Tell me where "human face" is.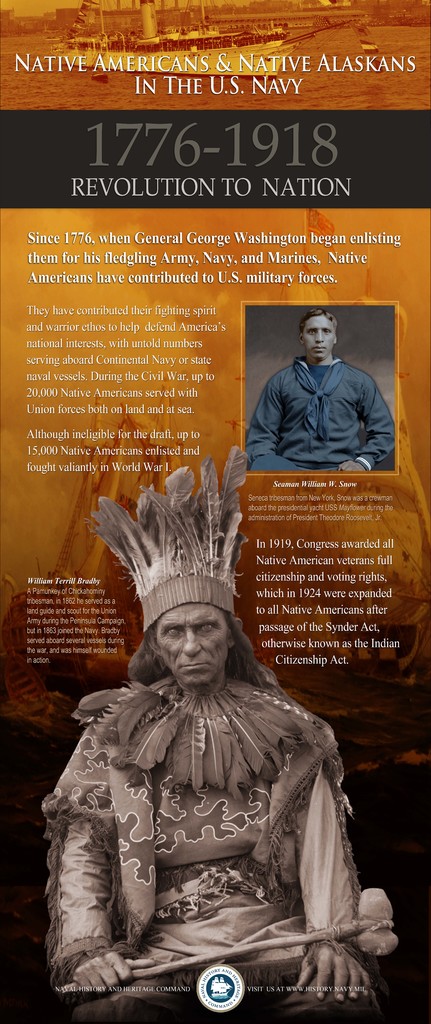
"human face" is at [145,602,232,690].
